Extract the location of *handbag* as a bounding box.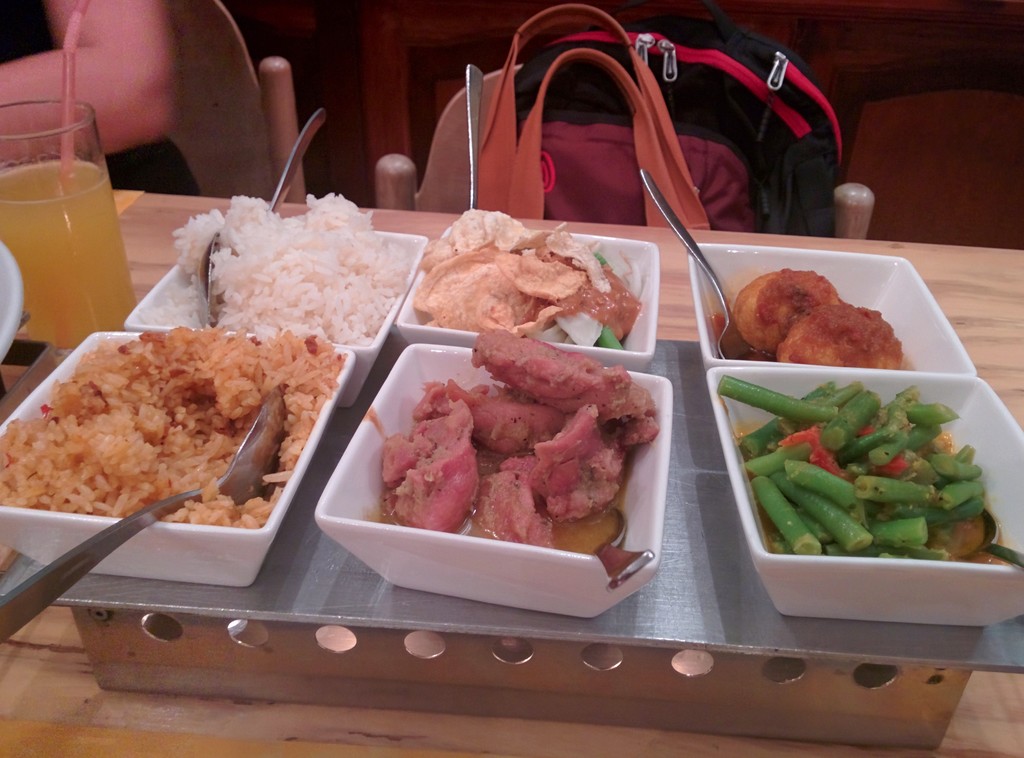
box=[472, 5, 714, 231].
